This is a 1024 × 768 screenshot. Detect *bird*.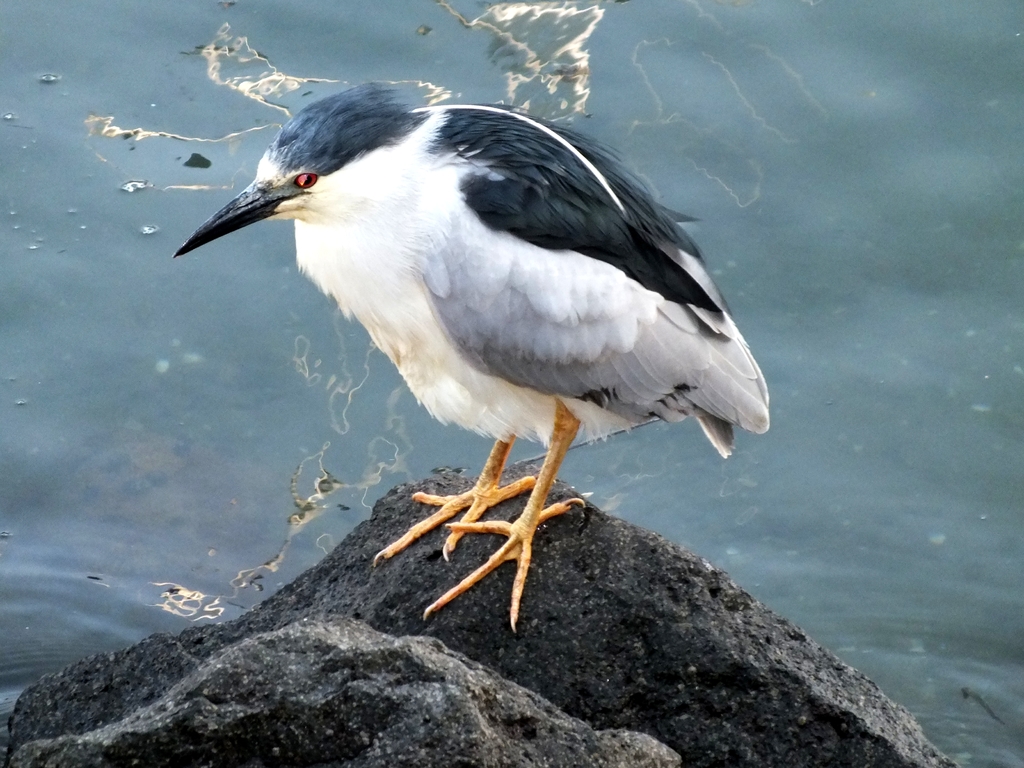
177,108,722,606.
